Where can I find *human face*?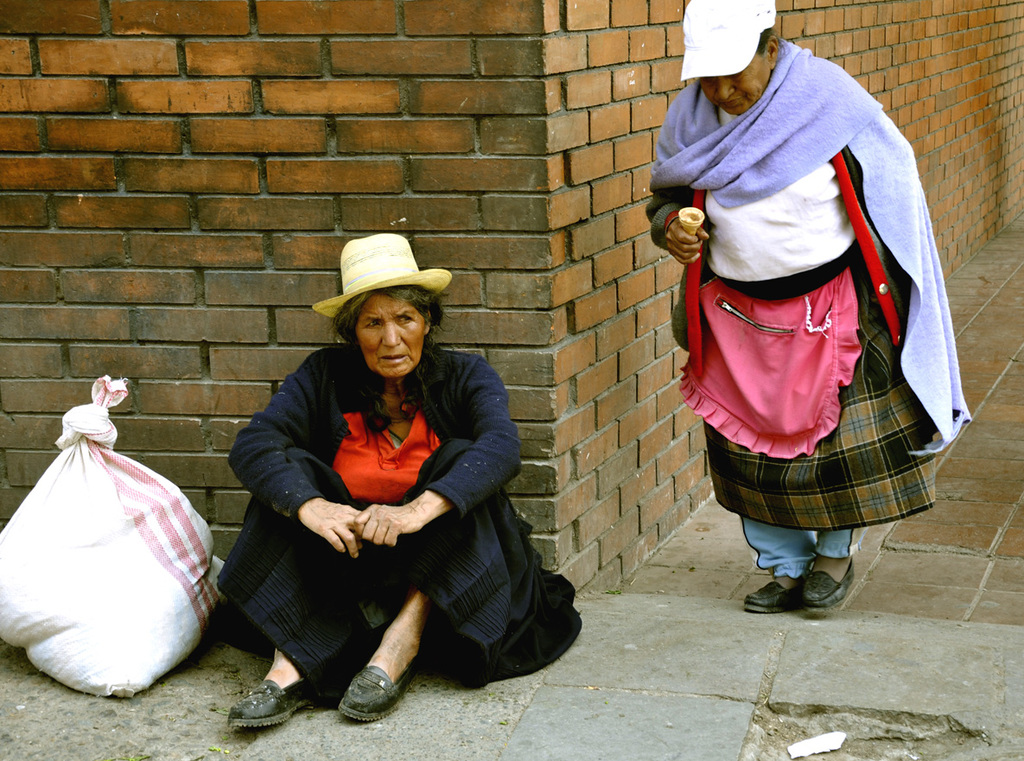
You can find it at <box>697,54,772,114</box>.
